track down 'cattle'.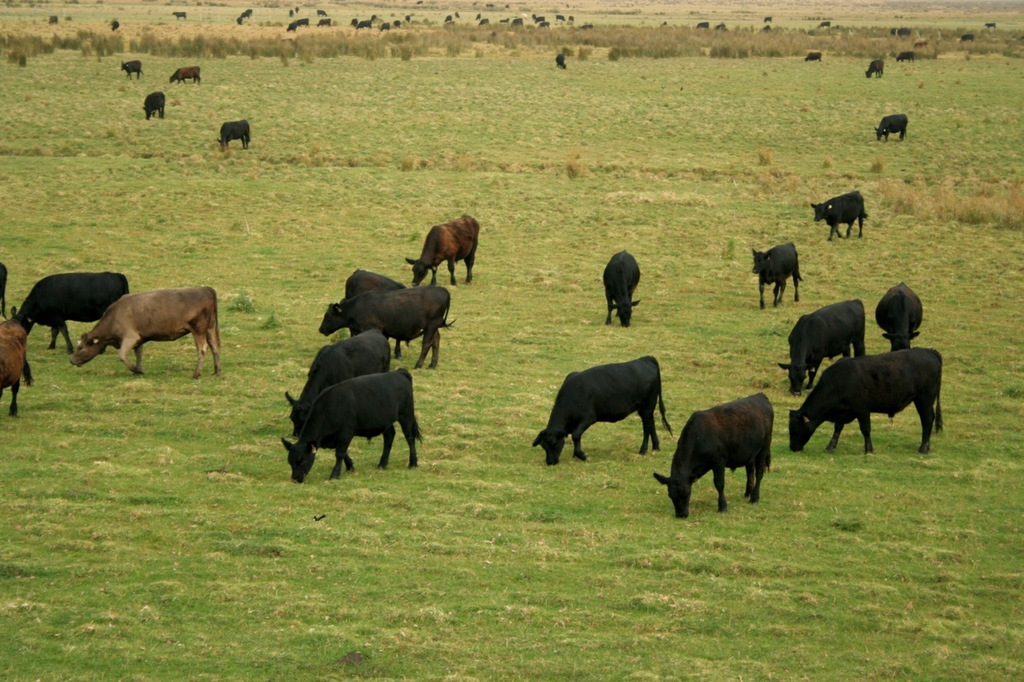
Tracked to box=[284, 371, 424, 486].
